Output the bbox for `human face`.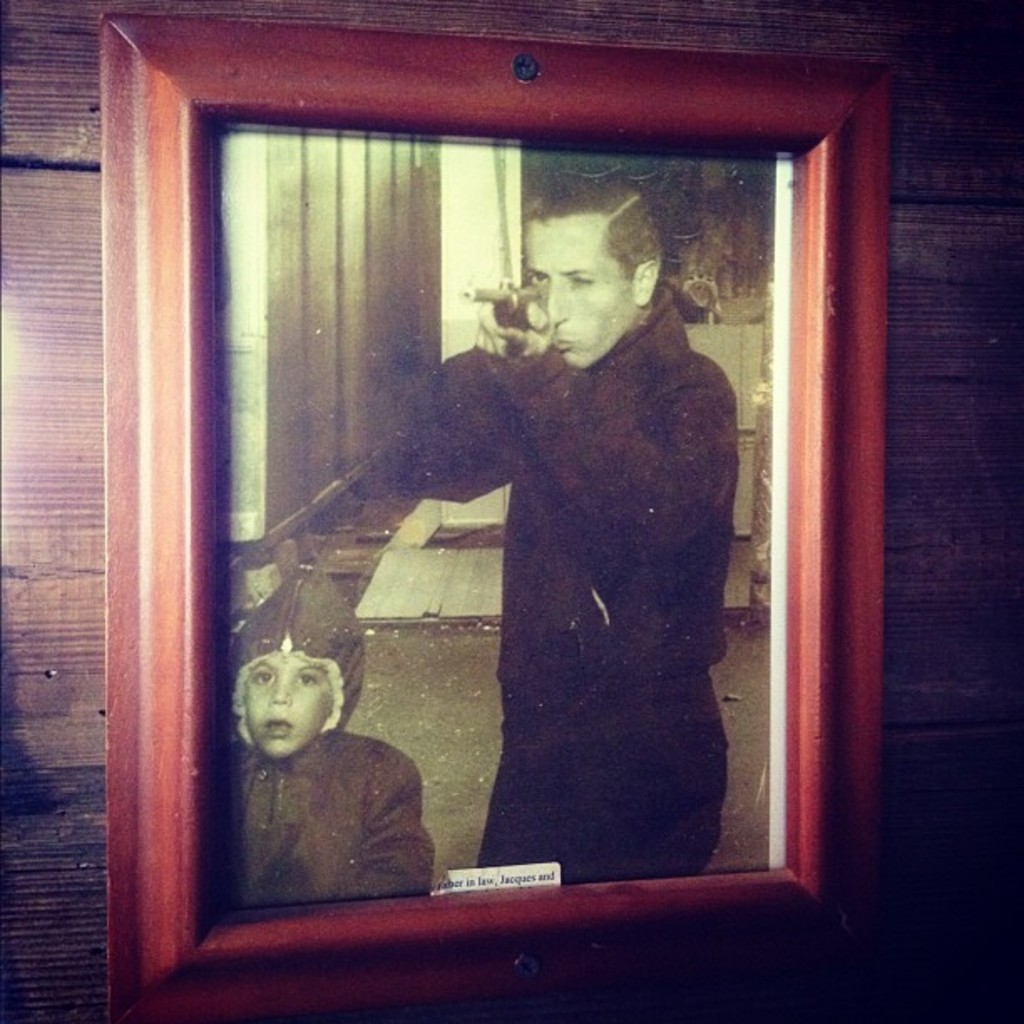
pyautogui.locateOnScreen(246, 646, 333, 751).
